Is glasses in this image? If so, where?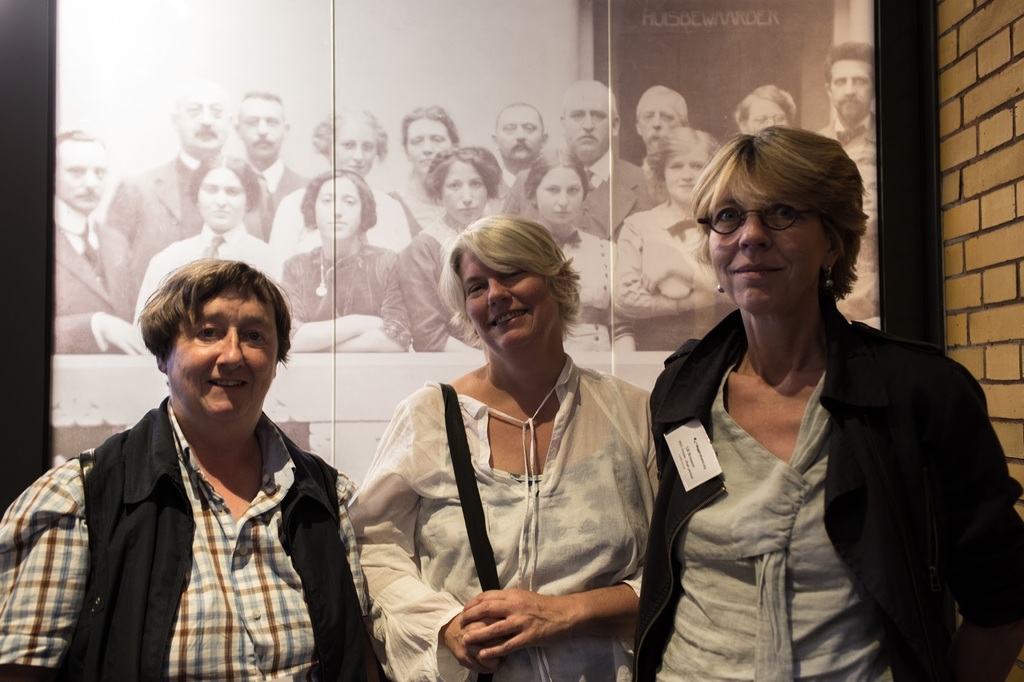
Yes, at 700 200 847 246.
